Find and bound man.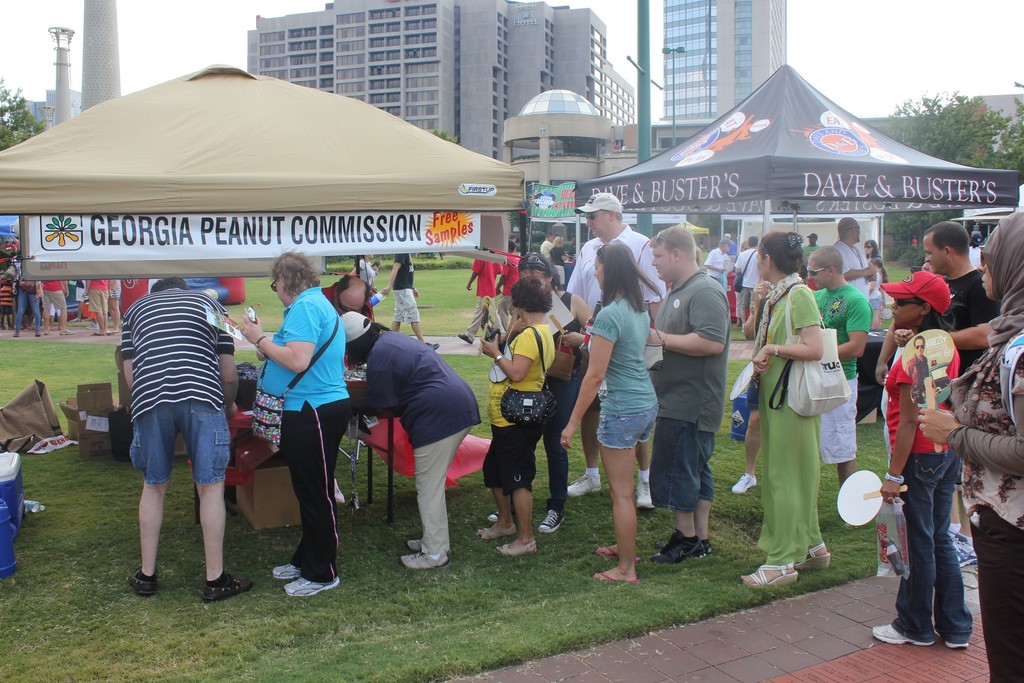
Bound: x1=380, y1=251, x2=441, y2=353.
